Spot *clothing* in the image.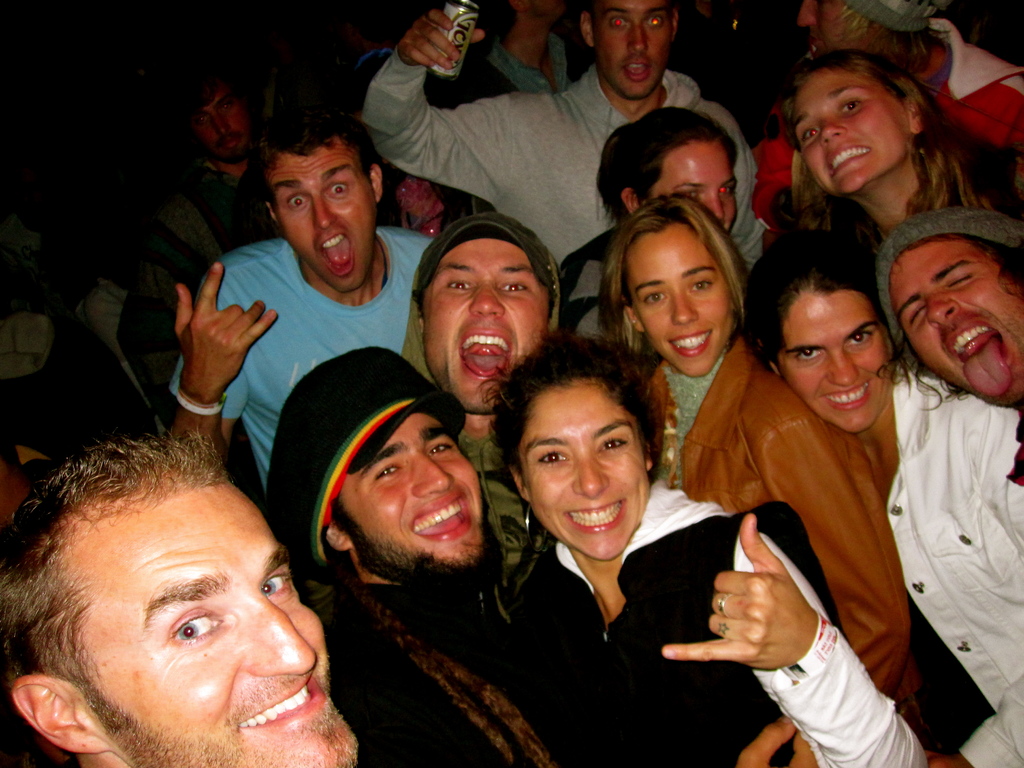
*clothing* found at x1=364, y1=65, x2=759, y2=273.
